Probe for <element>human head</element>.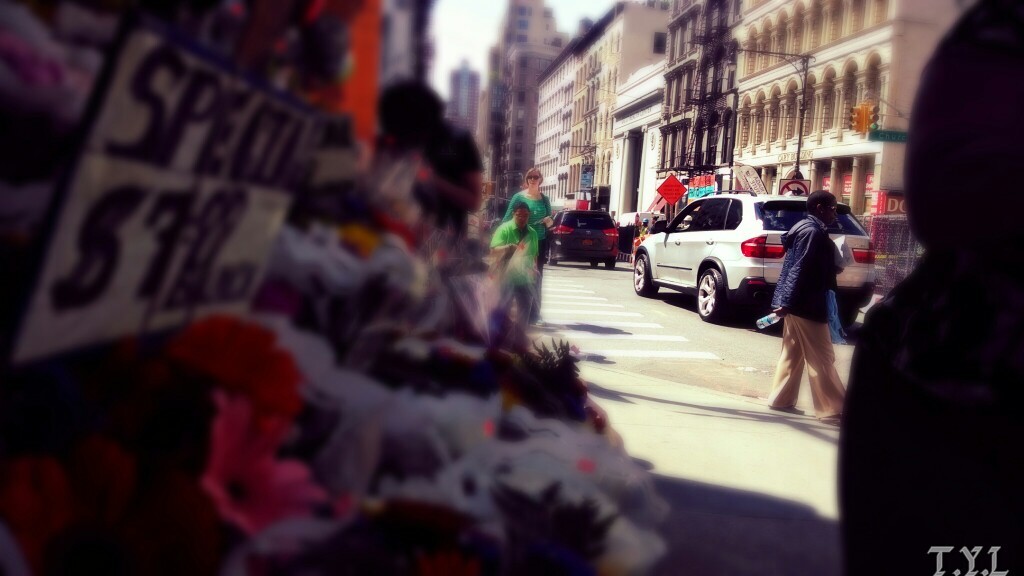
Probe result: bbox=[804, 186, 837, 226].
